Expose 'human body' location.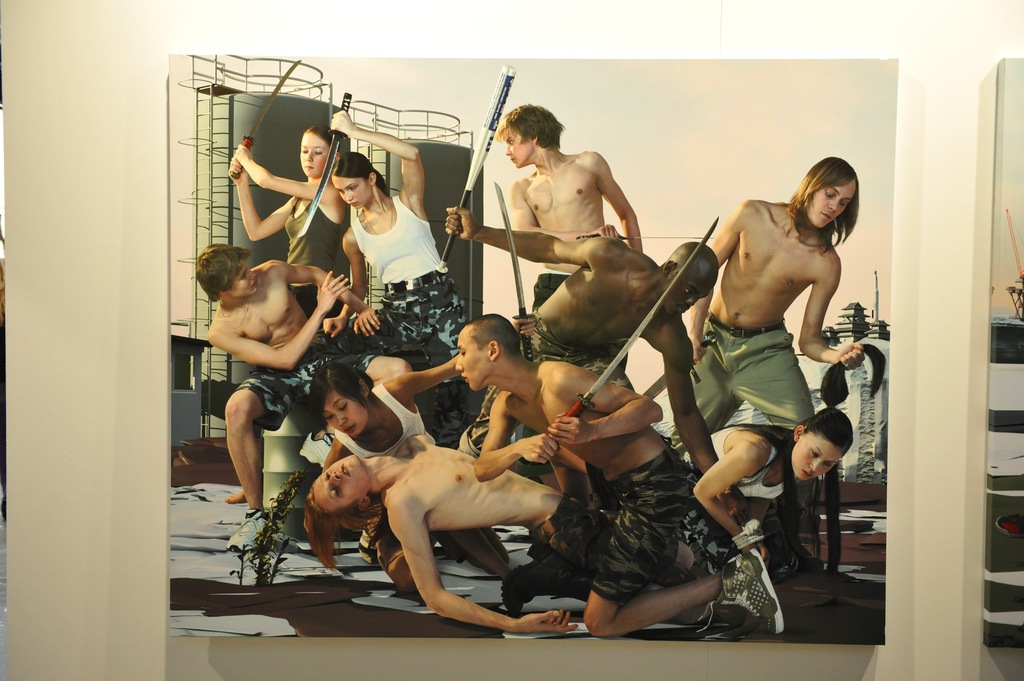
Exposed at Rect(447, 305, 783, 648).
